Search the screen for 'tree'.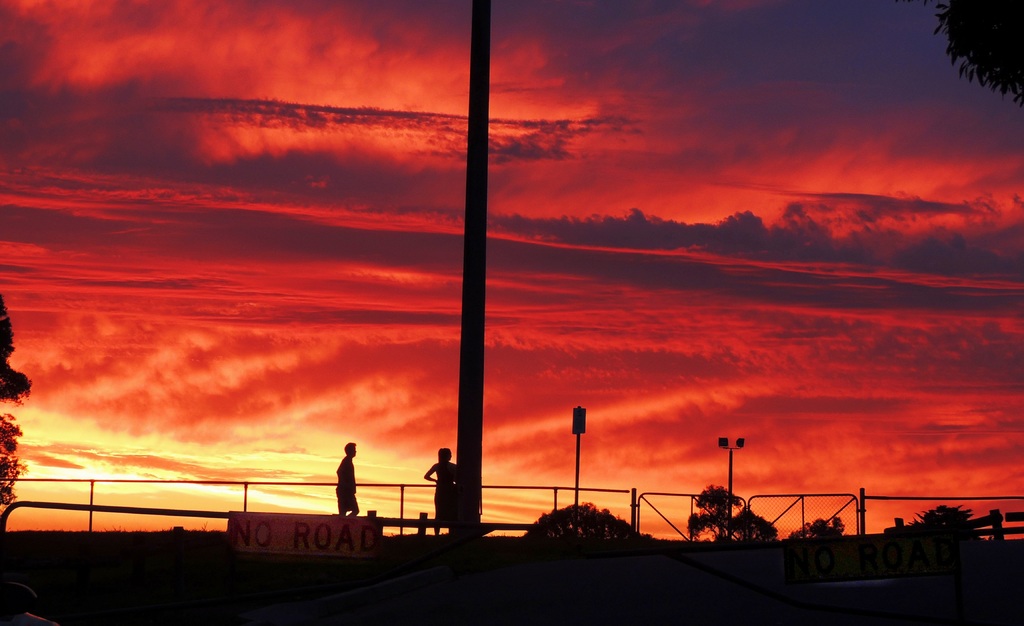
Found at rect(1, 290, 31, 402).
